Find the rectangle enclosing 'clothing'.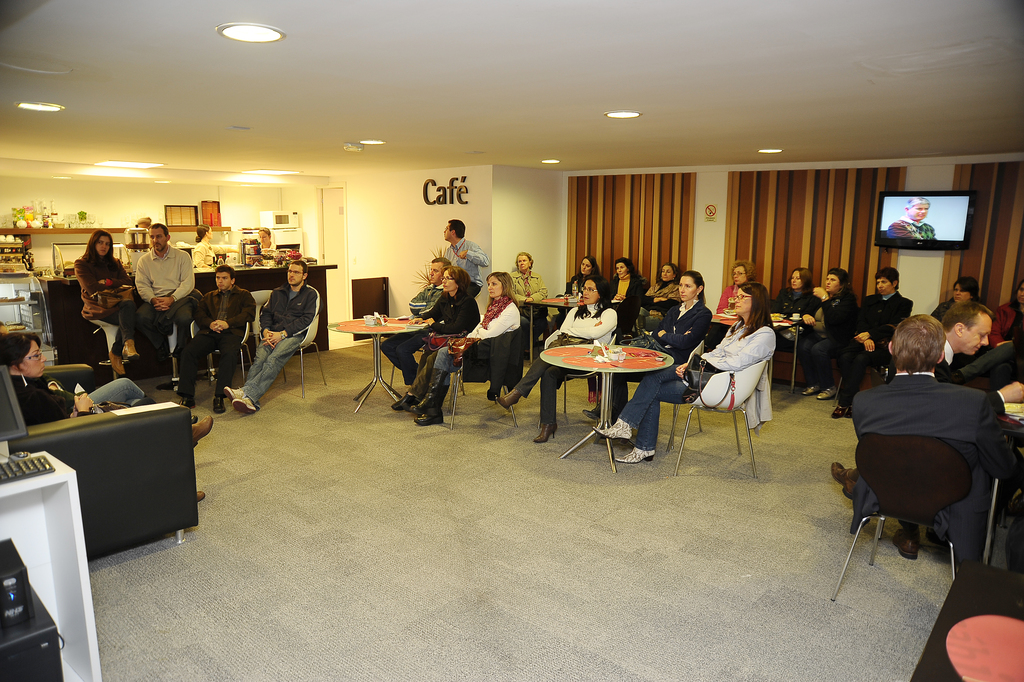
rect(597, 298, 715, 414).
